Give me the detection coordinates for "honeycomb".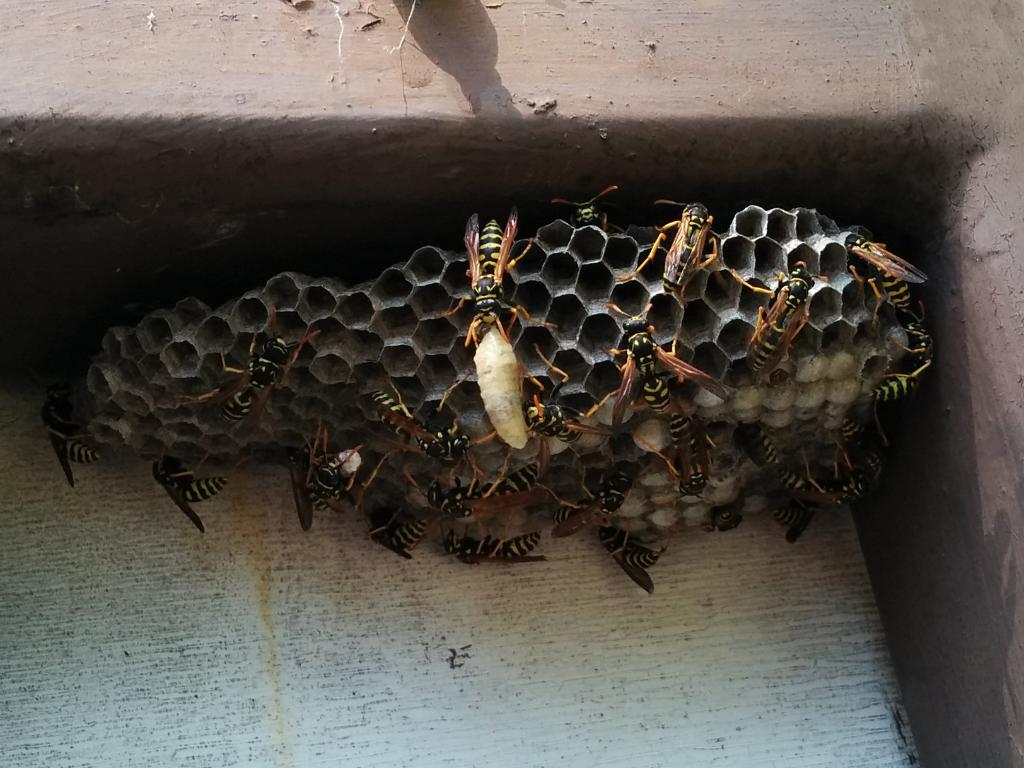
bbox=(47, 202, 902, 526).
